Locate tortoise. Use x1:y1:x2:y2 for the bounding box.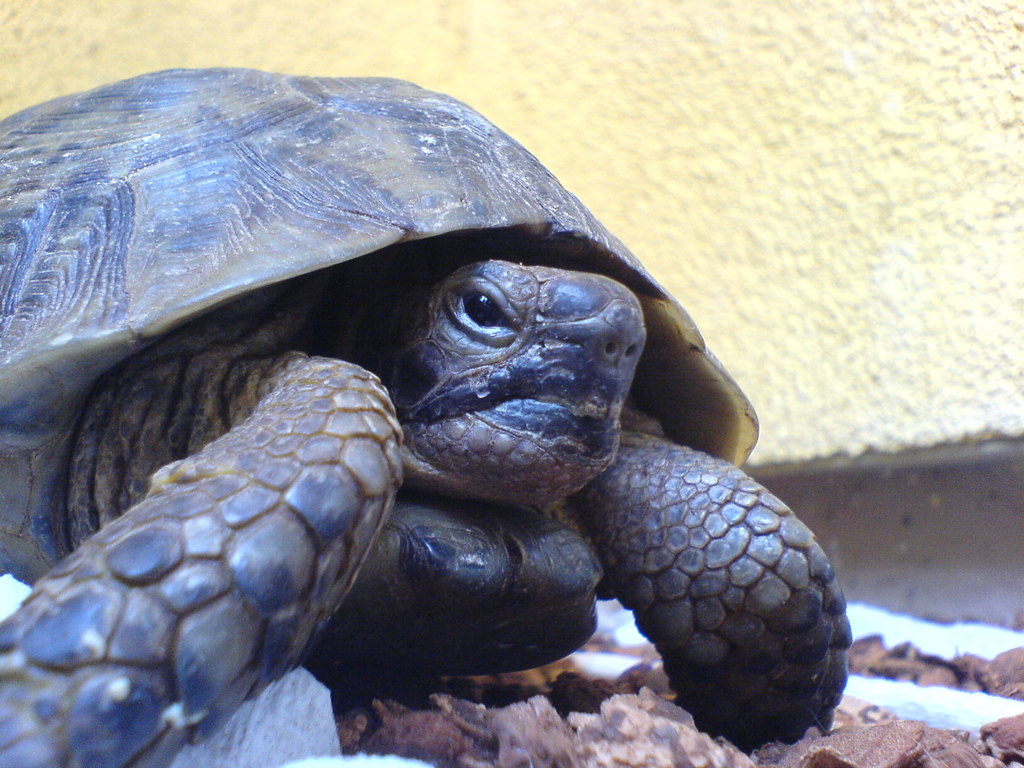
0:67:857:767.
